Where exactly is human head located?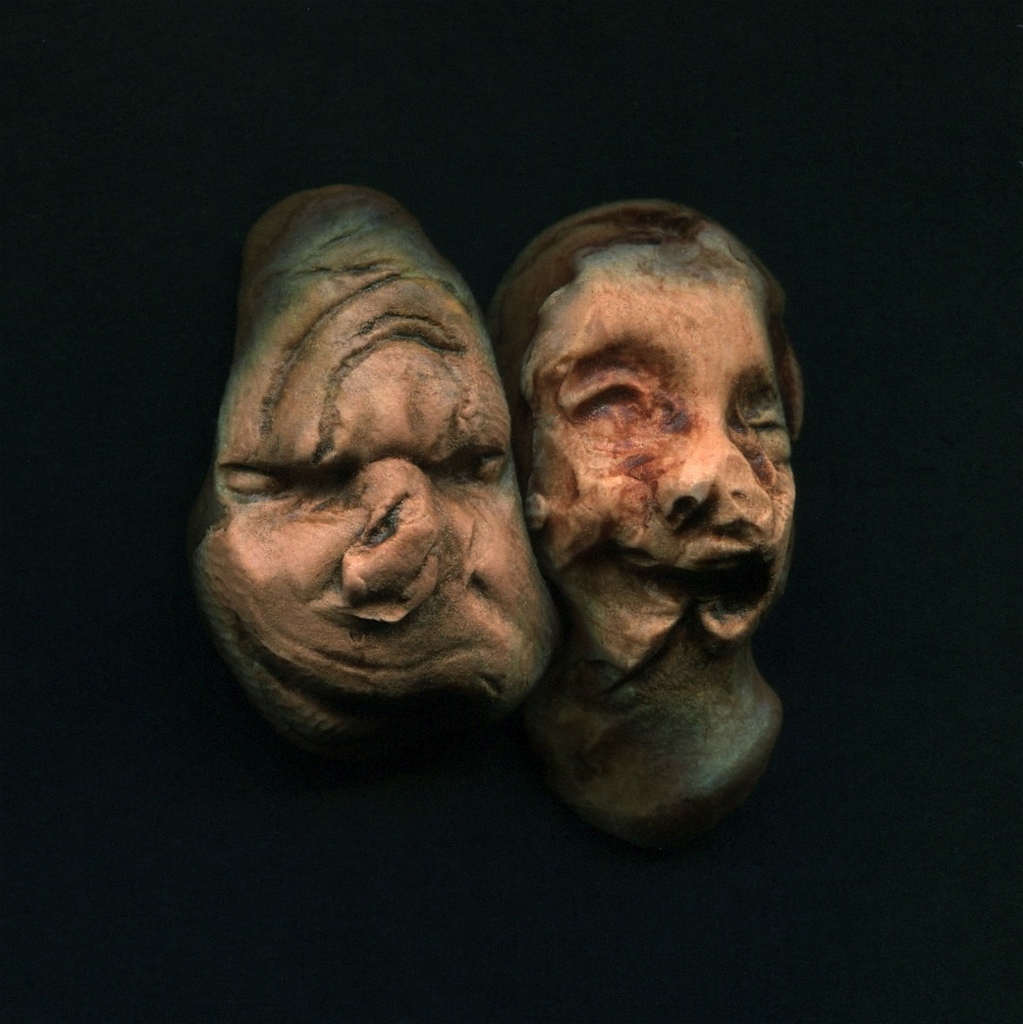
Its bounding box is 490:201:810:673.
